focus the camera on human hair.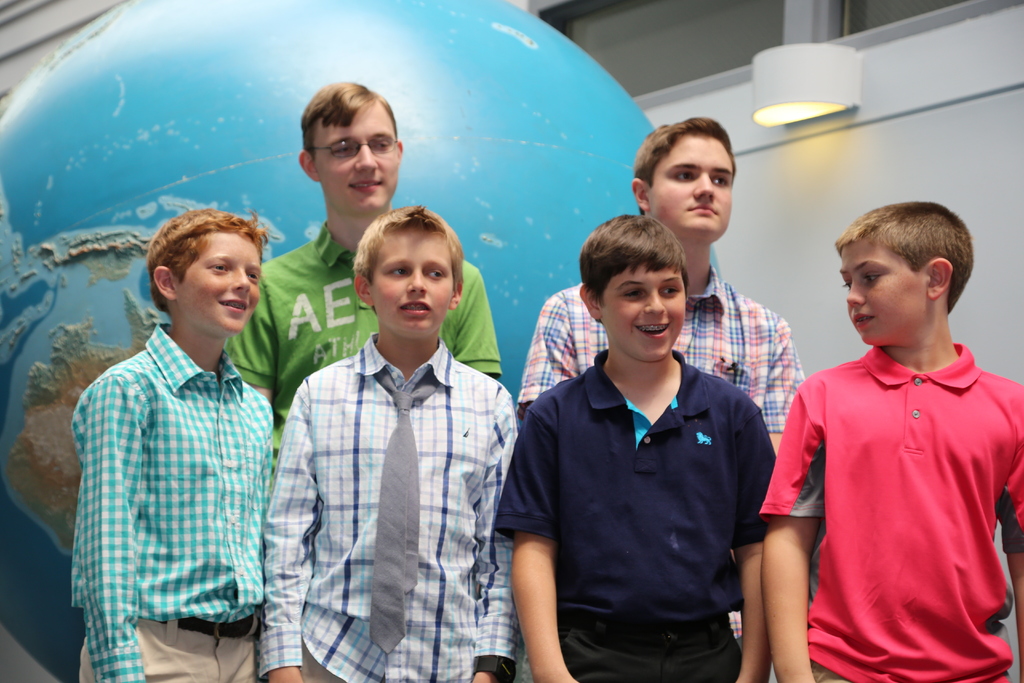
Focus region: 358,192,467,306.
